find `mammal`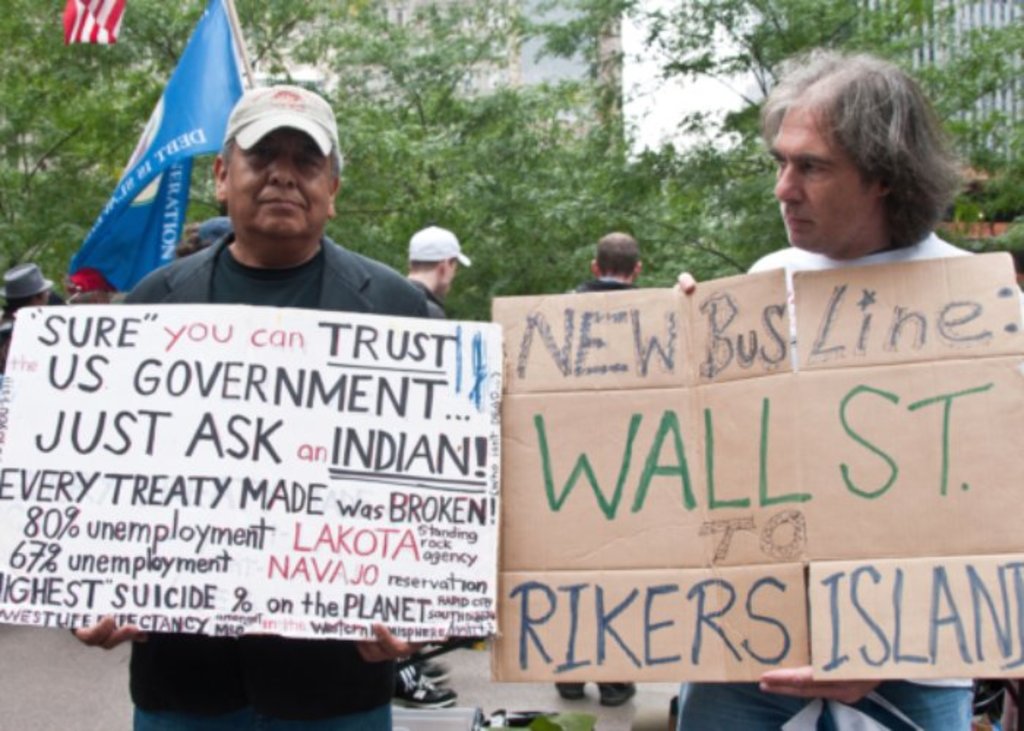
pyautogui.locateOnScreen(402, 219, 477, 700)
